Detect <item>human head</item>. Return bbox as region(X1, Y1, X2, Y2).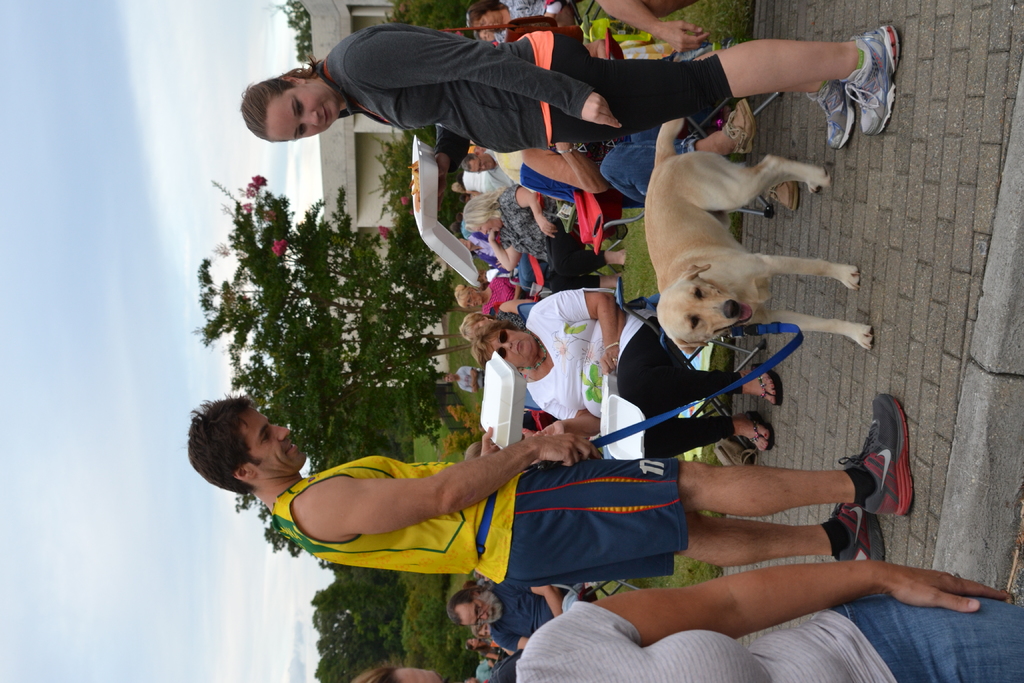
region(182, 401, 312, 505).
